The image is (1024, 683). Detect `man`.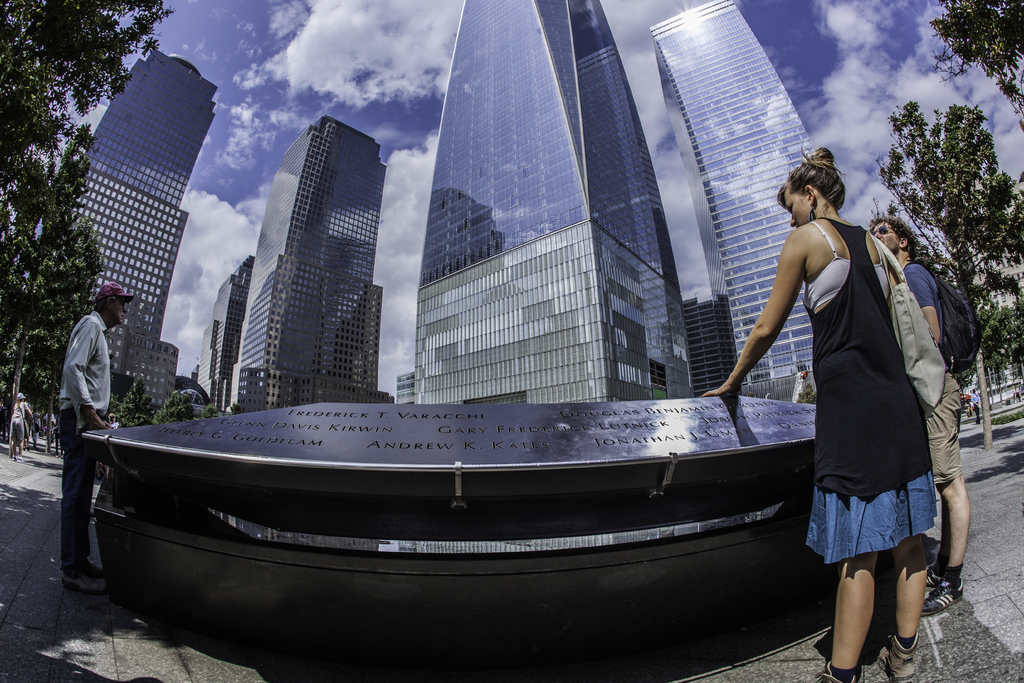
Detection: l=867, t=219, r=976, b=626.
